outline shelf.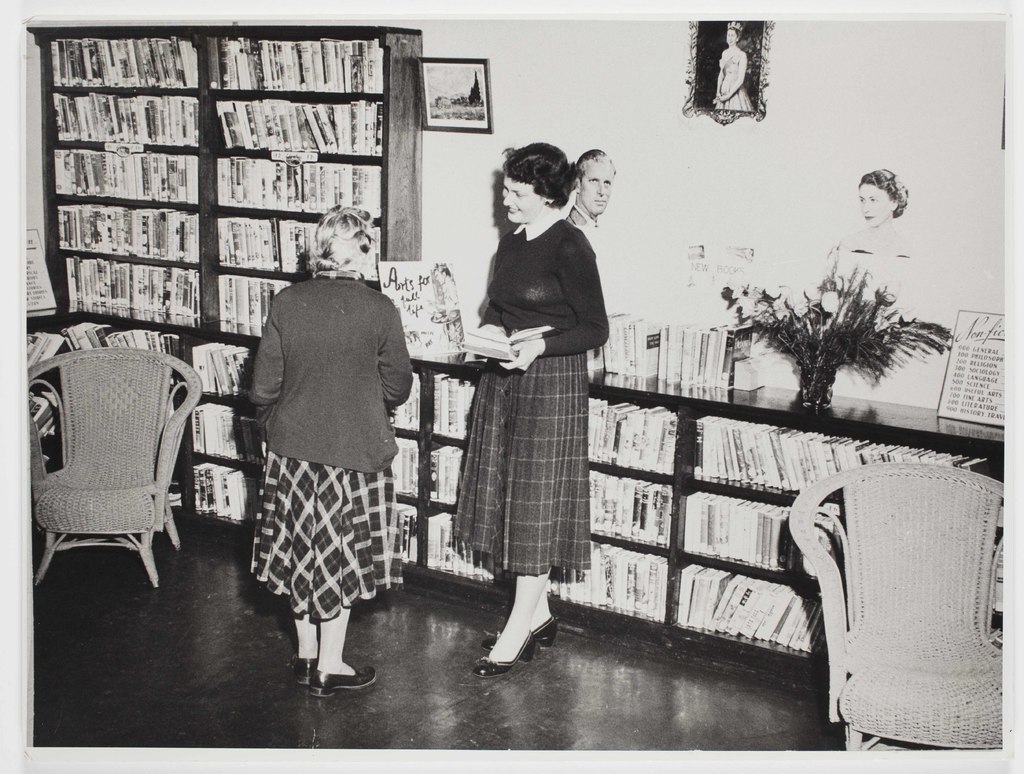
Outline: BBox(390, 434, 418, 495).
